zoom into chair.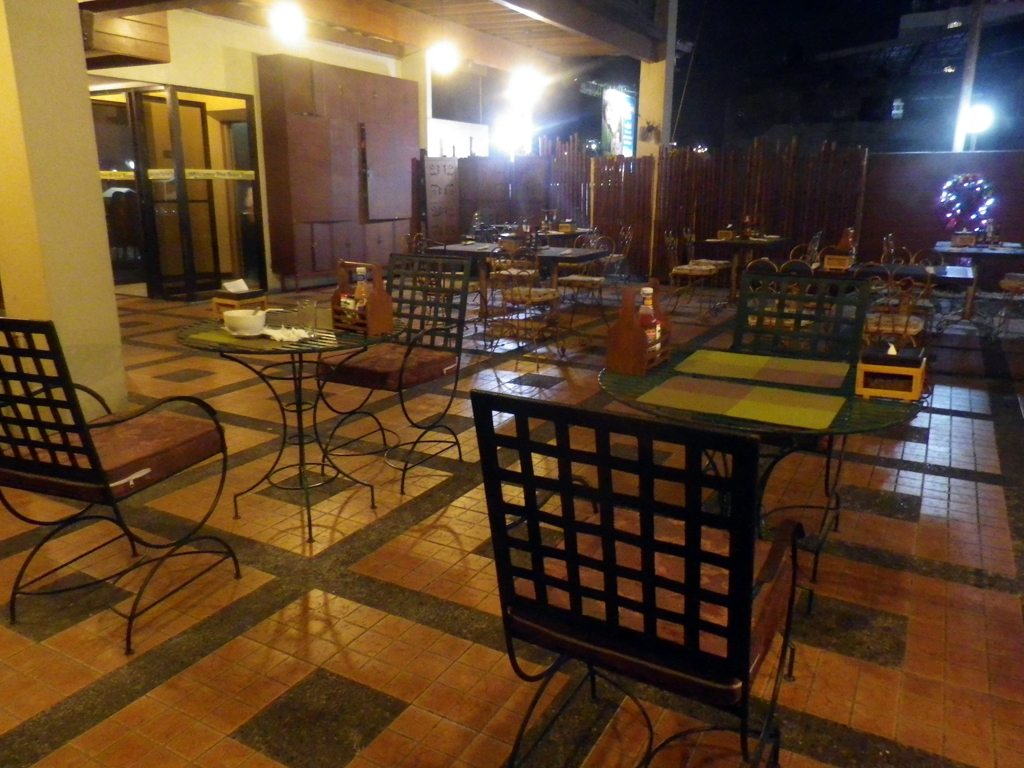
Zoom target: region(470, 385, 805, 767).
